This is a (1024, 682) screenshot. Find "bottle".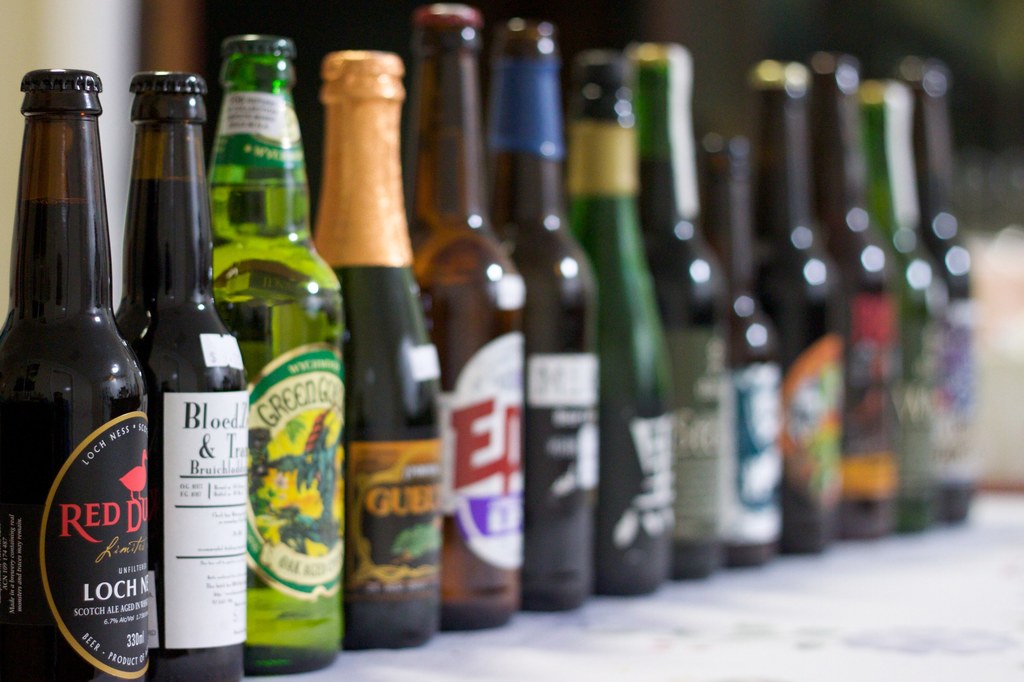
Bounding box: rect(322, 51, 437, 653).
